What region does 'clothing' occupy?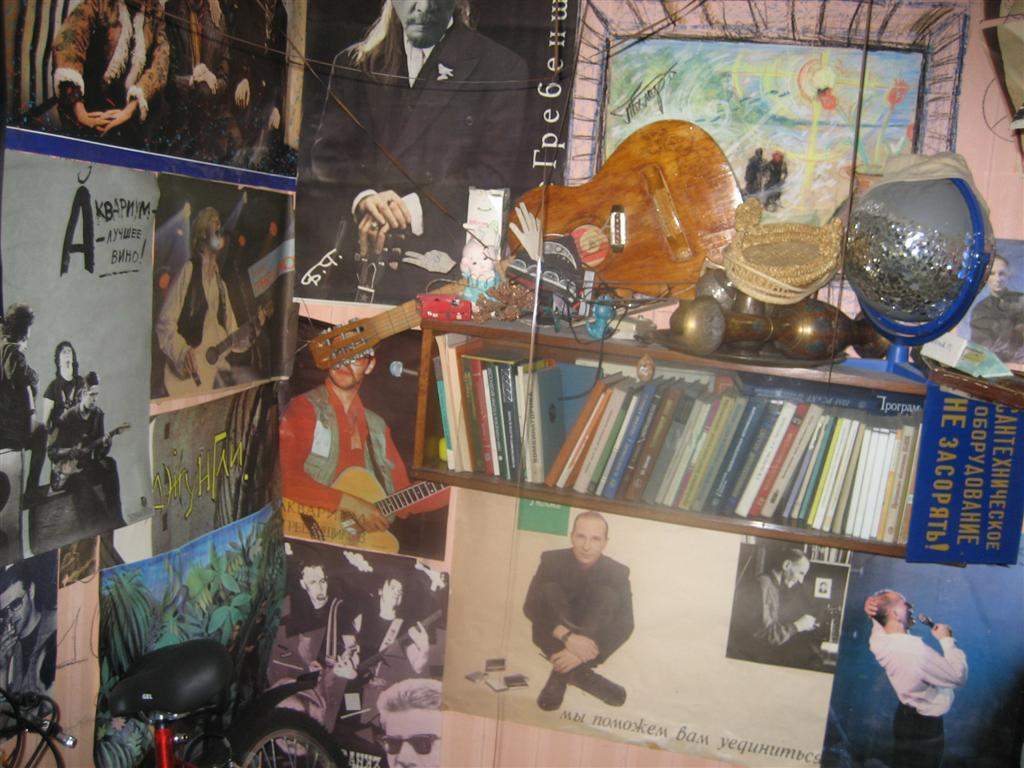
x1=732, y1=575, x2=792, y2=663.
